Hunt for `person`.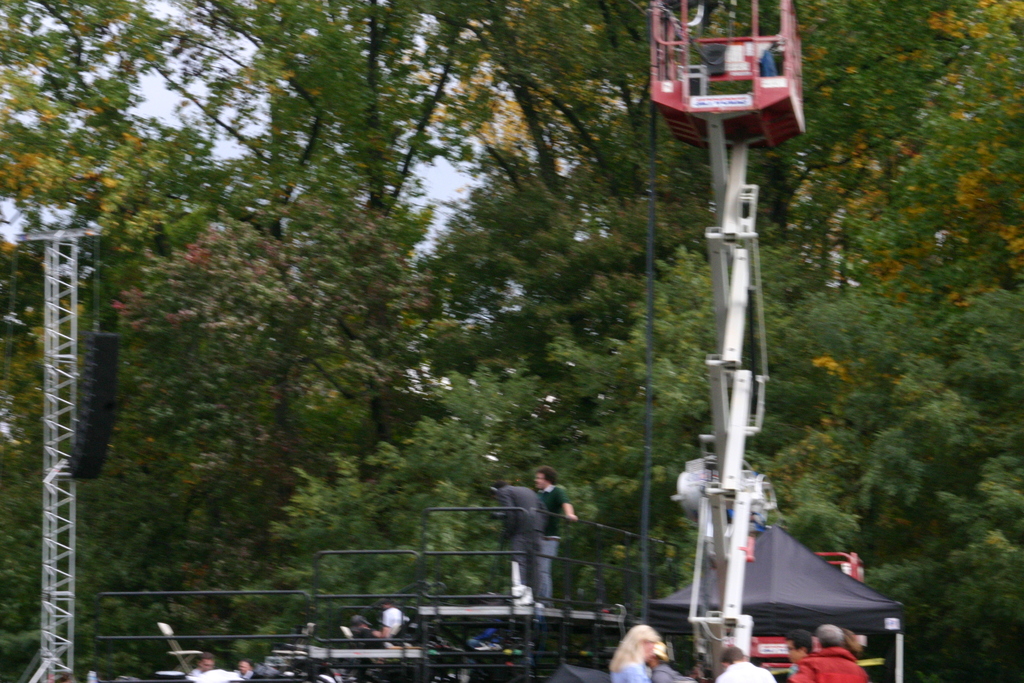
Hunted down at box(493, 478, 544, 593).
